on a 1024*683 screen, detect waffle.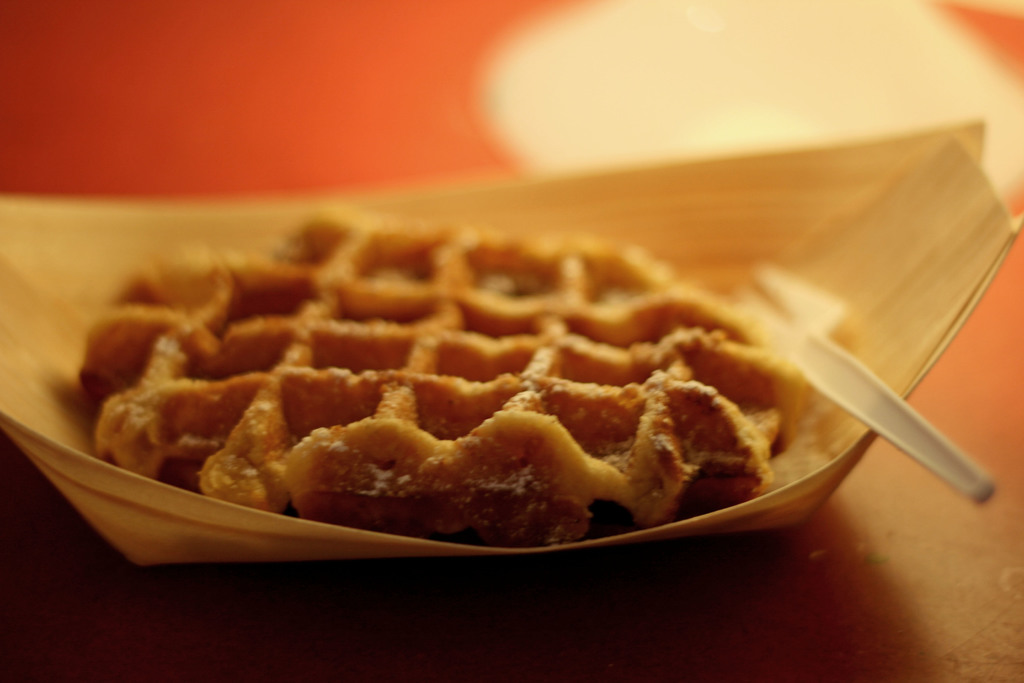
70,206,822,545.
